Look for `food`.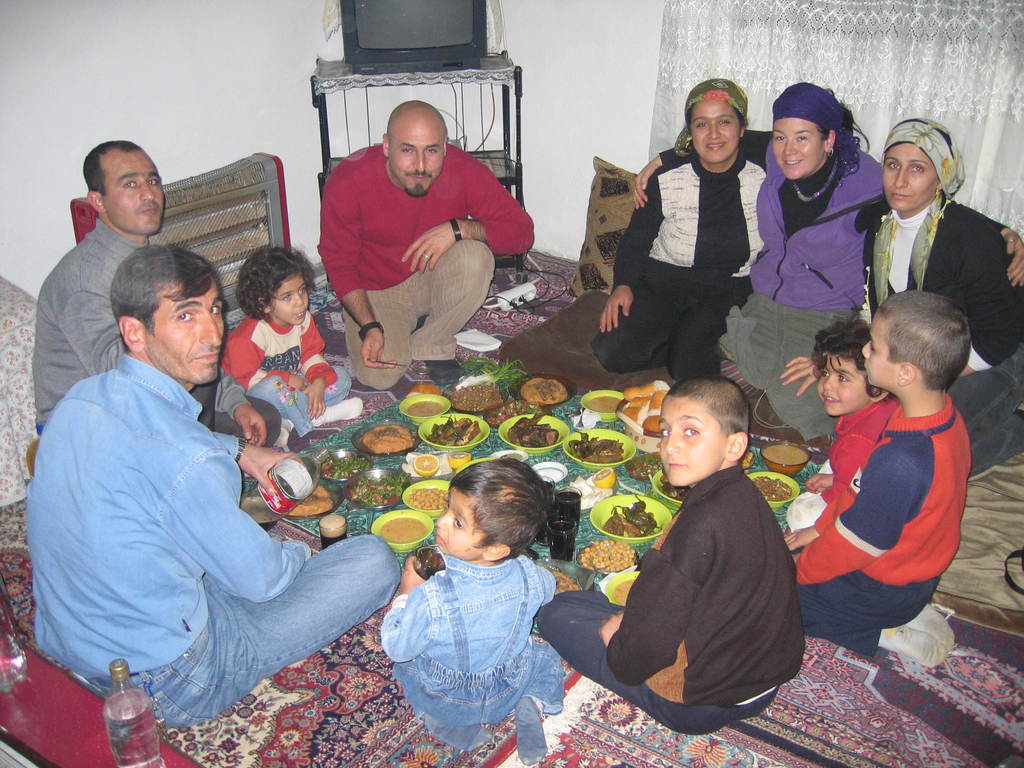
Found: <bbox>414, 452, 446, 477</bbox>.
